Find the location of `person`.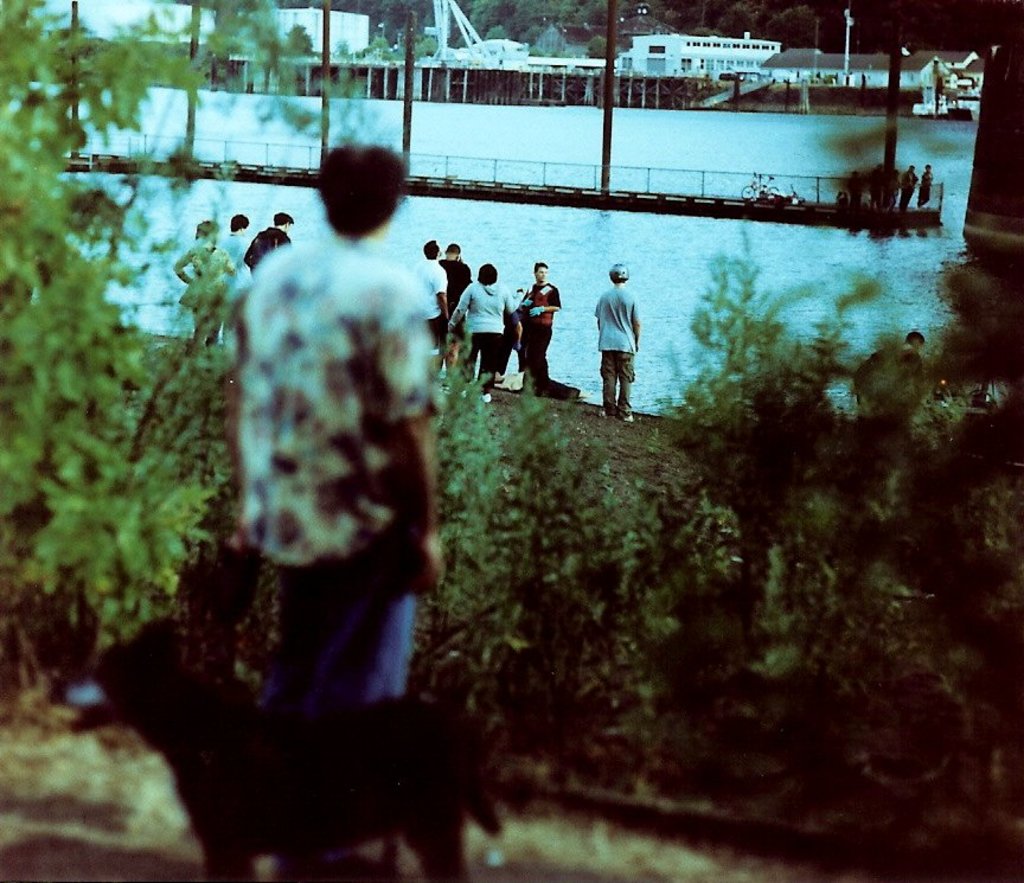
Location: x1=594, y1=261, x2=640, y2=422.
